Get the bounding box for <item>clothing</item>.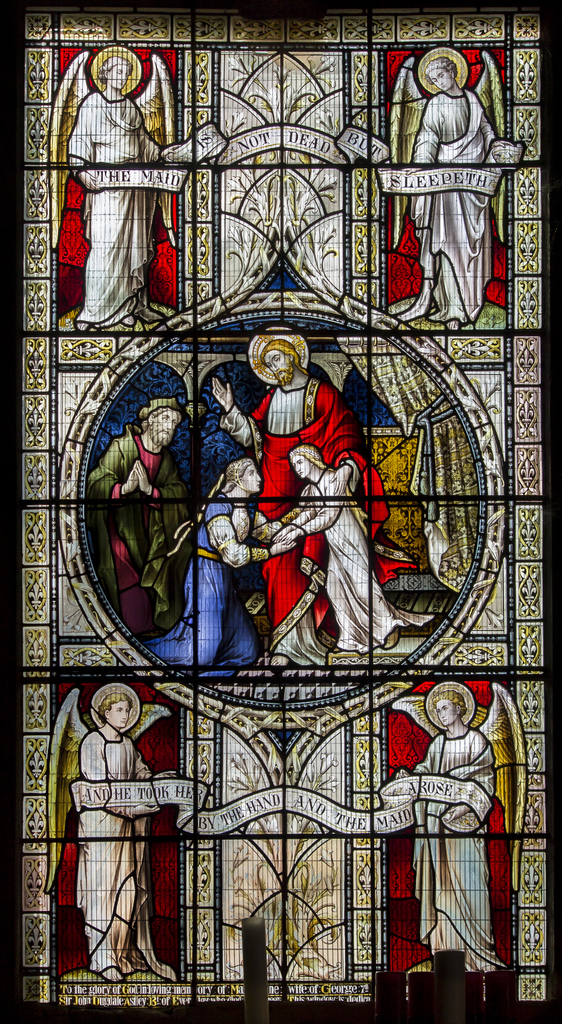
67, 89, 180, 326.
